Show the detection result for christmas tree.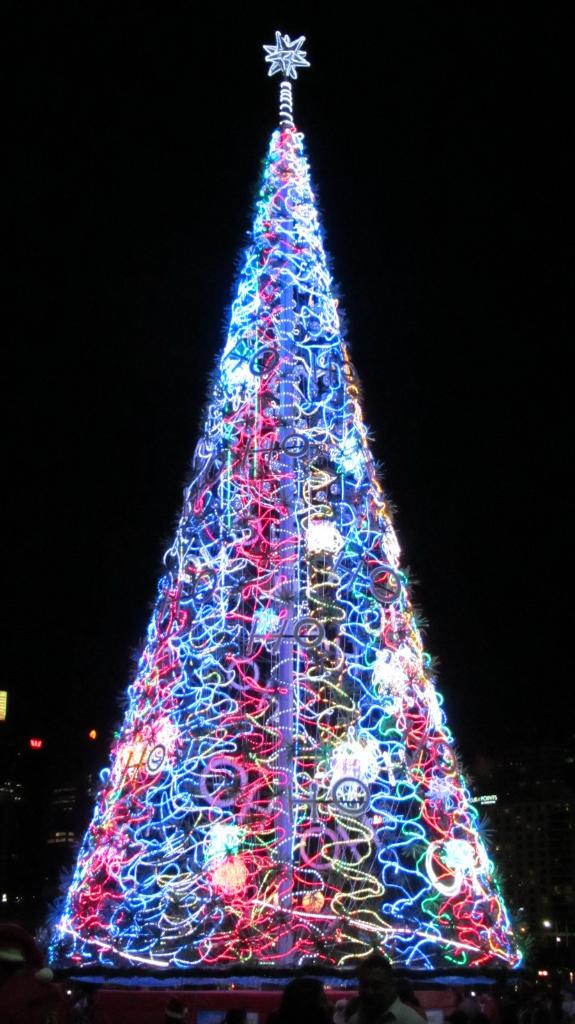
pyautogui.locateOnScreen(38, 28, 528, 976).
